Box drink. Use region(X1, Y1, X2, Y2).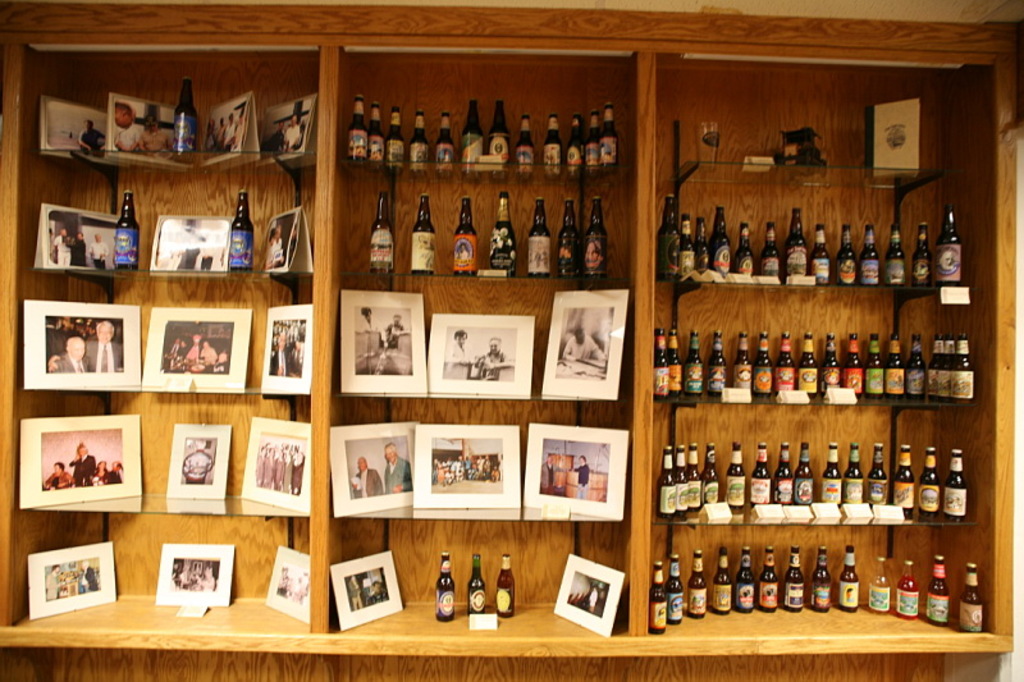
region(655, 330, 664, 397).
